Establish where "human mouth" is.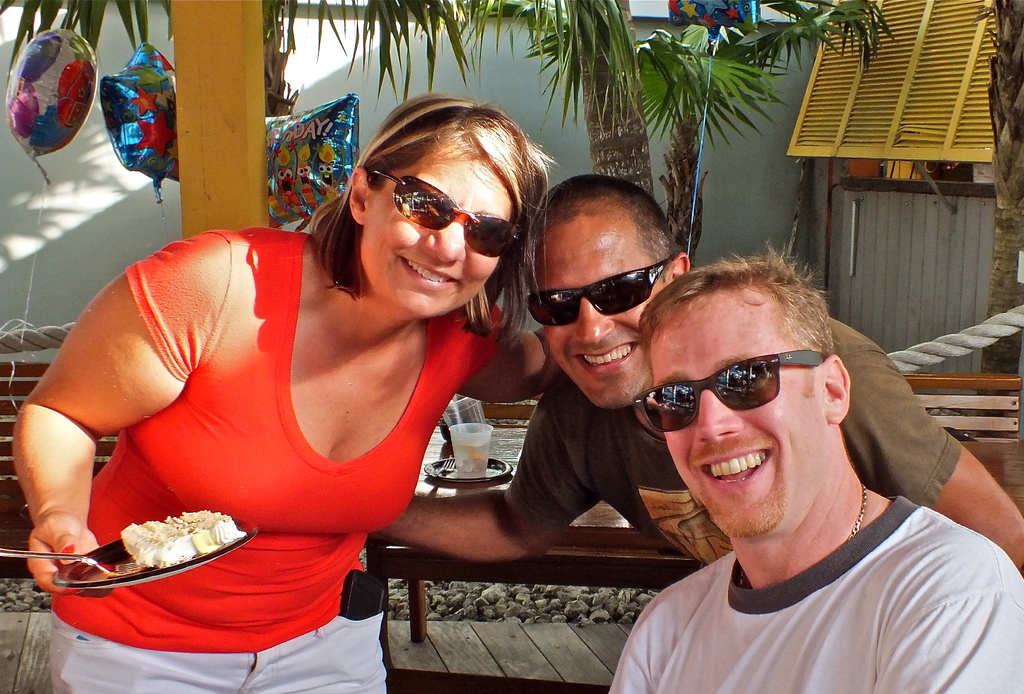
Established at (394, 256, 461, 291).
